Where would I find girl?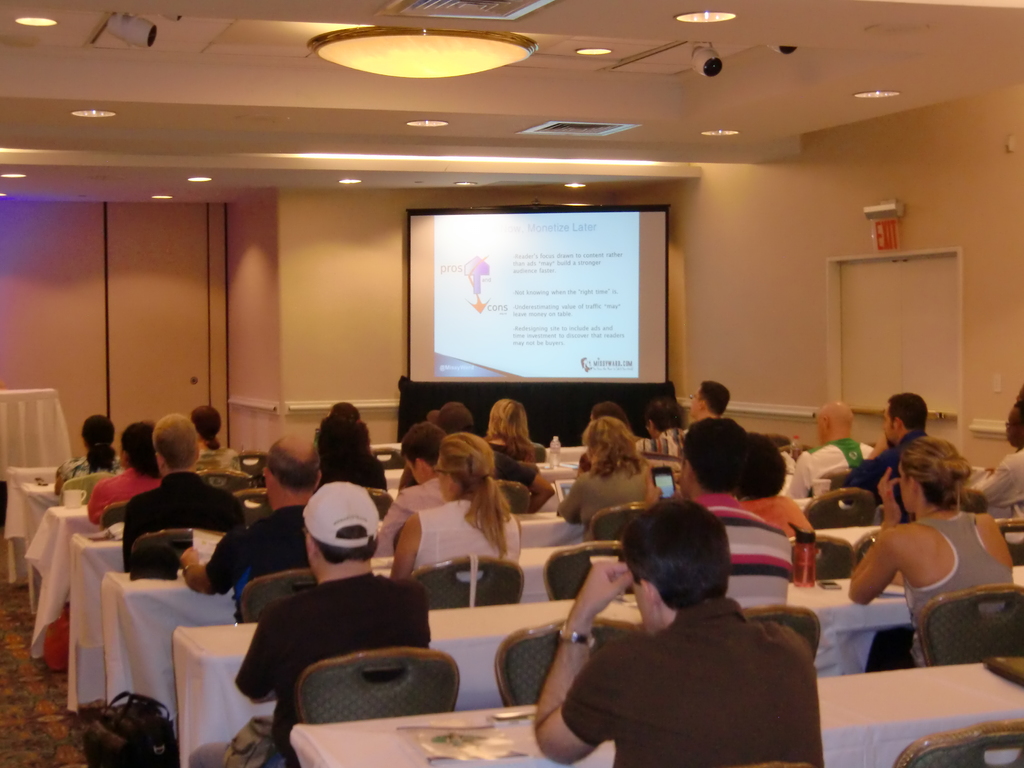
At crop(189, 405, 241, 486).
